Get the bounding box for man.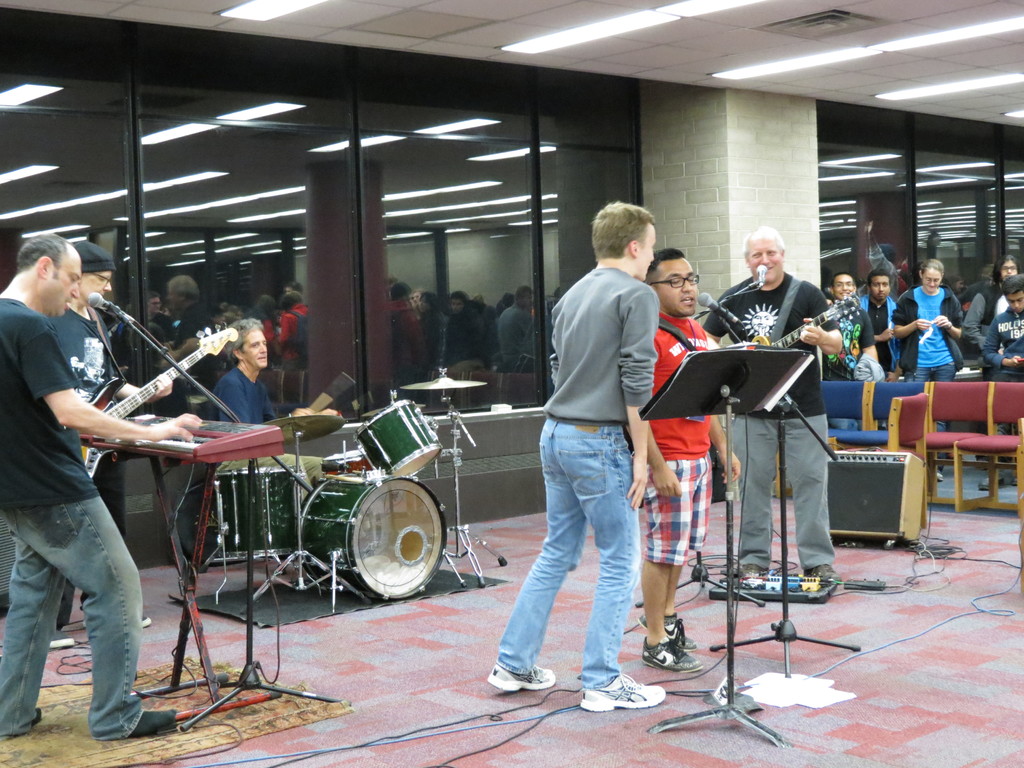
{"x1": 0, "y1": 230, "x2": 203, "y2": 741}.
